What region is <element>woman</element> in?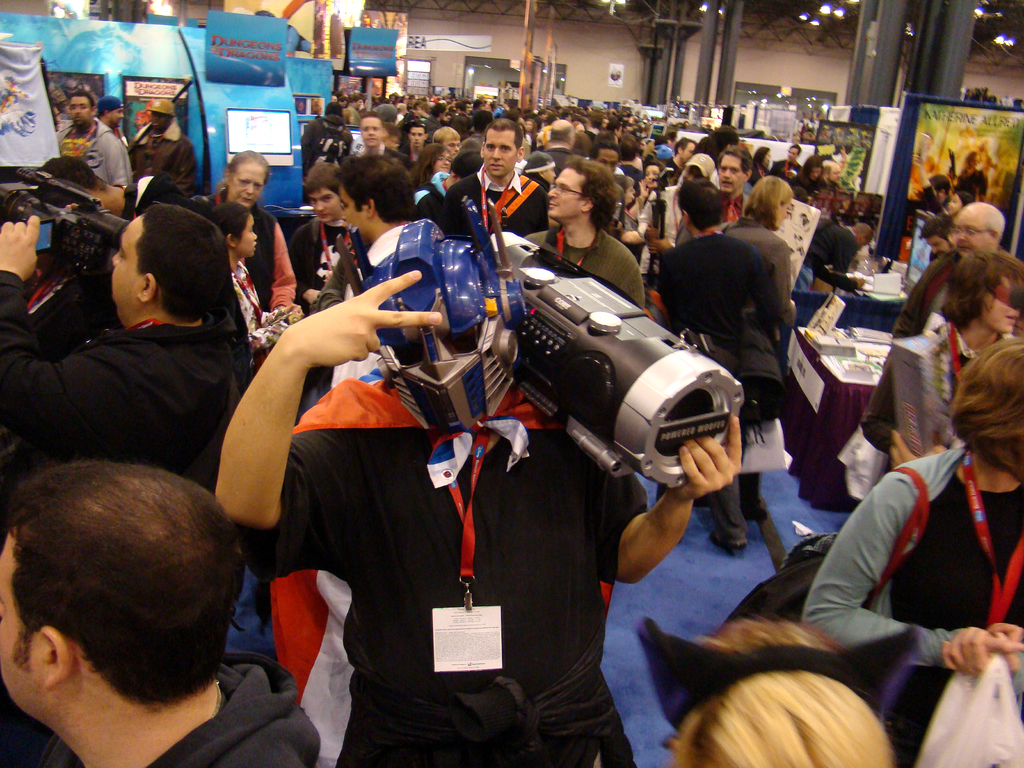
bbox=[723, 177, 797, 332].
